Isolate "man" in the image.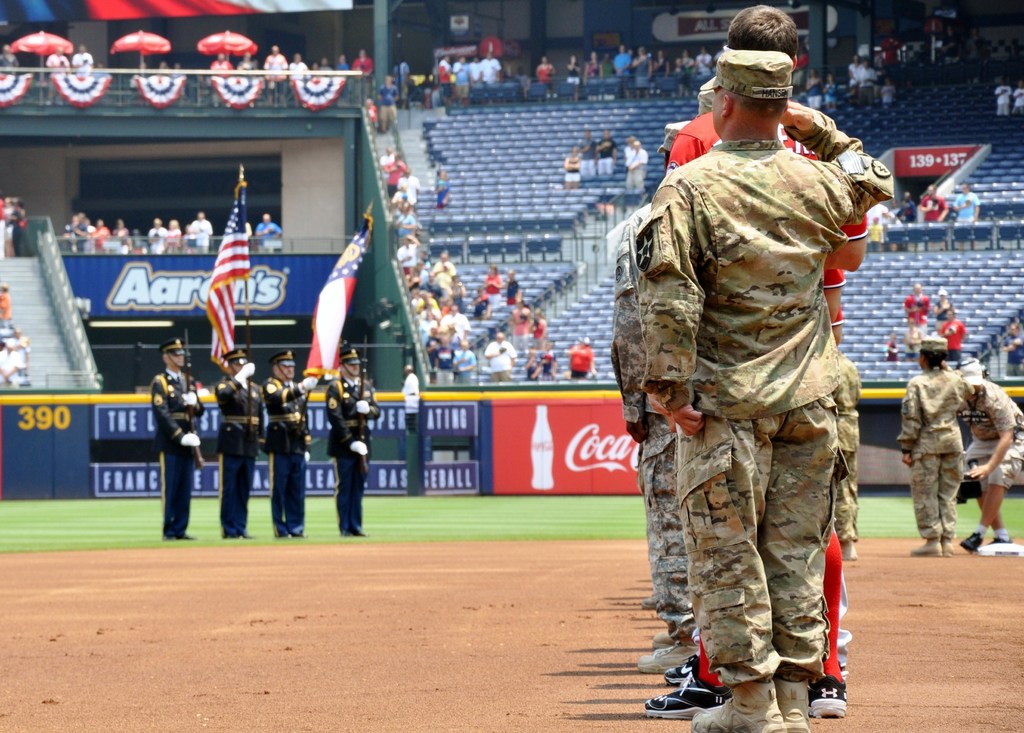
Isolated region: <region>48, 47, 67, 79</region>.
